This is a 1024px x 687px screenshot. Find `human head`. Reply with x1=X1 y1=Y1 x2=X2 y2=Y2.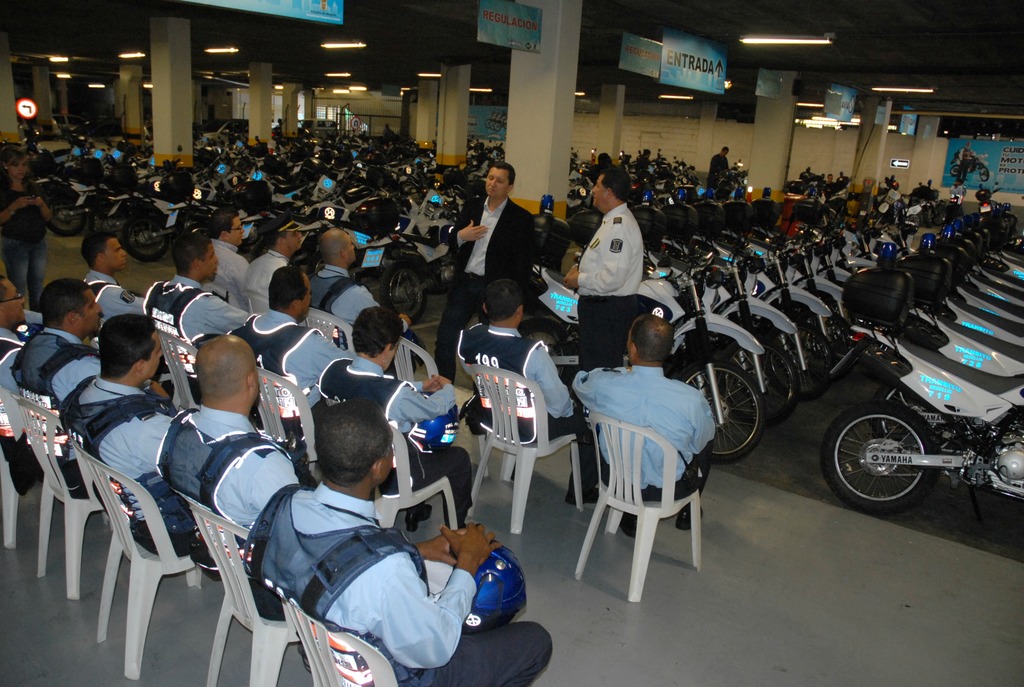
x1=267 y1=268 x2=321 y2=315.
